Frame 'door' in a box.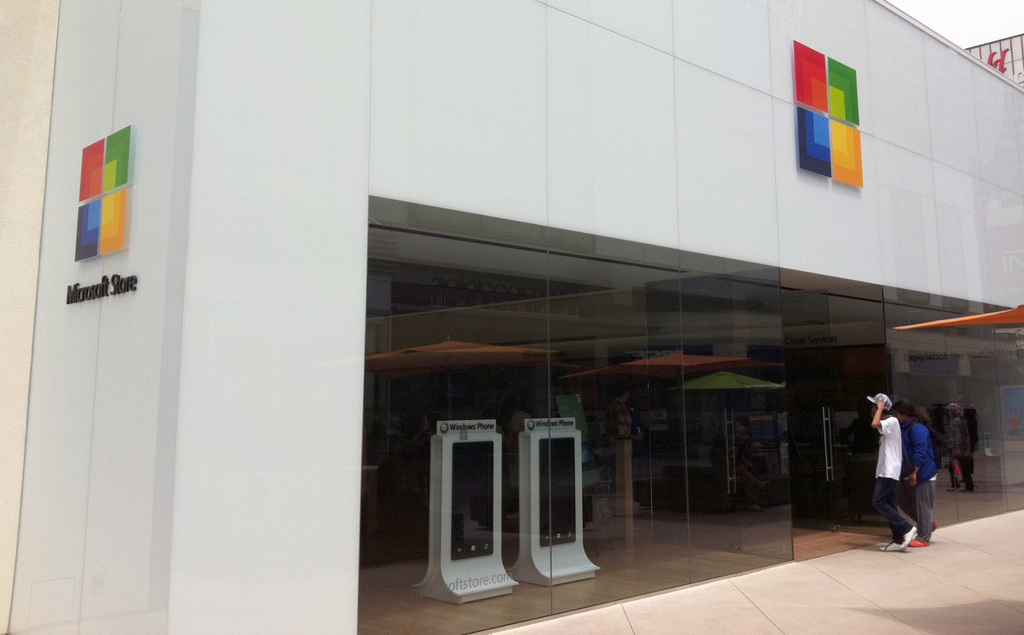
748 284 901 534.
